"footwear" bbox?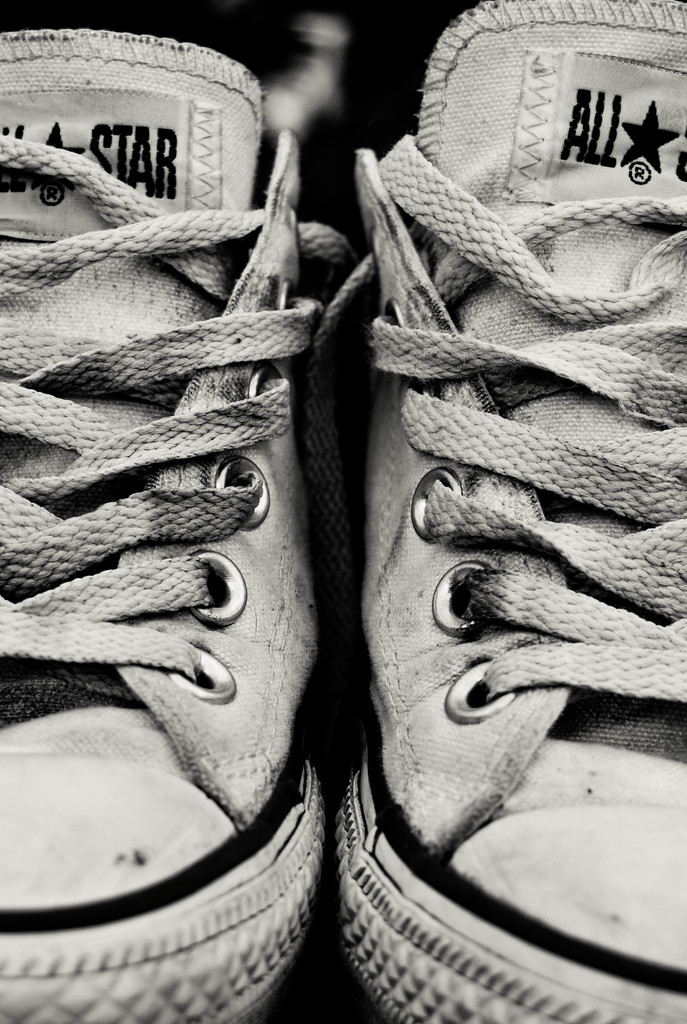
x1=0, y1=19, x2=334, y2=1023
